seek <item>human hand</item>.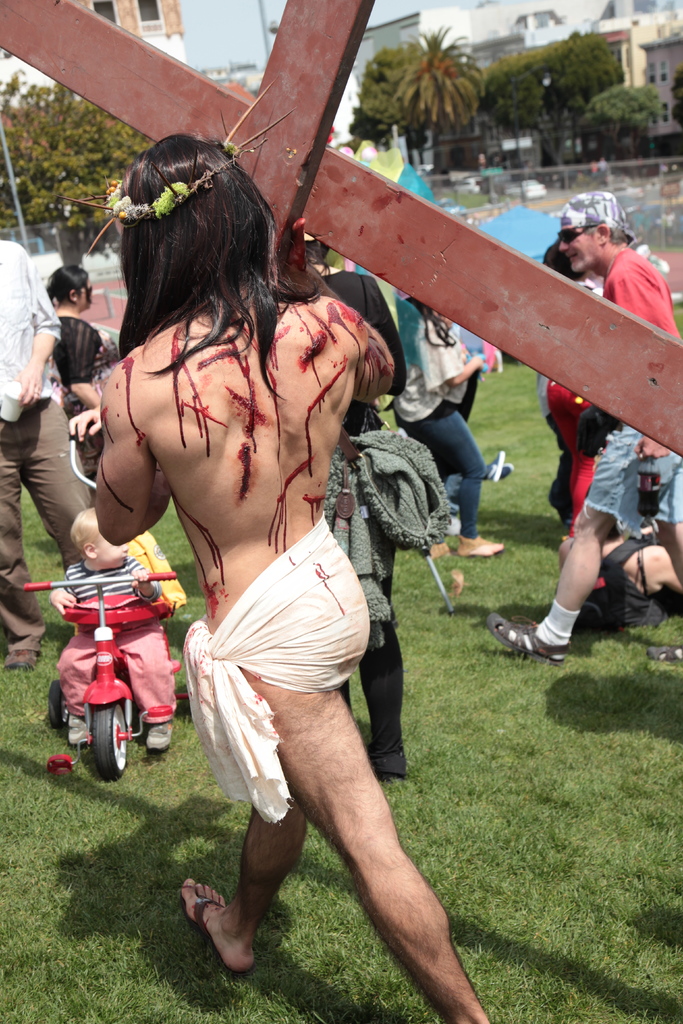
pyautogui.locateOnScreen(127, 568, 148, 594).
